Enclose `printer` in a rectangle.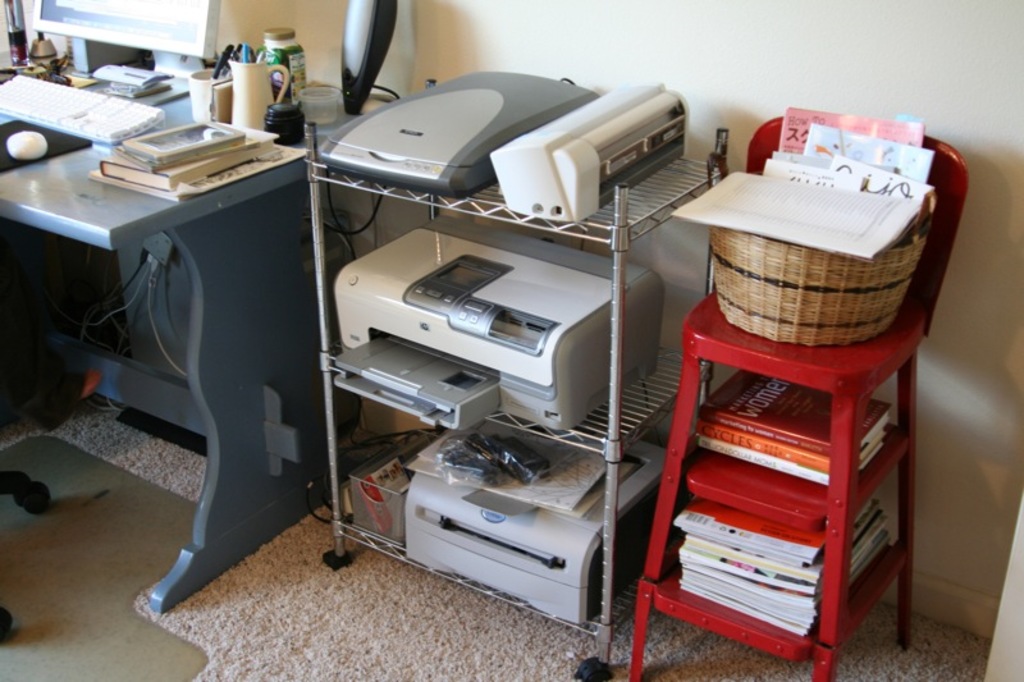
rect(329, 211, 663, 438).
